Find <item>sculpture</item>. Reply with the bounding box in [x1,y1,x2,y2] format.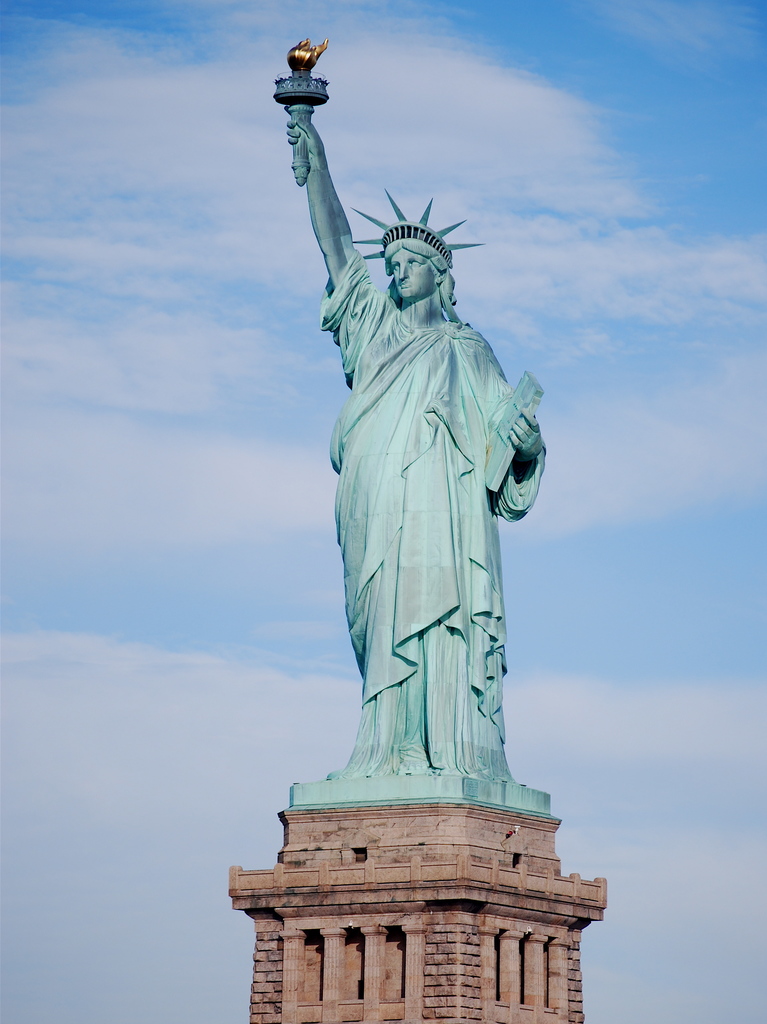
[284,26,560,816].
